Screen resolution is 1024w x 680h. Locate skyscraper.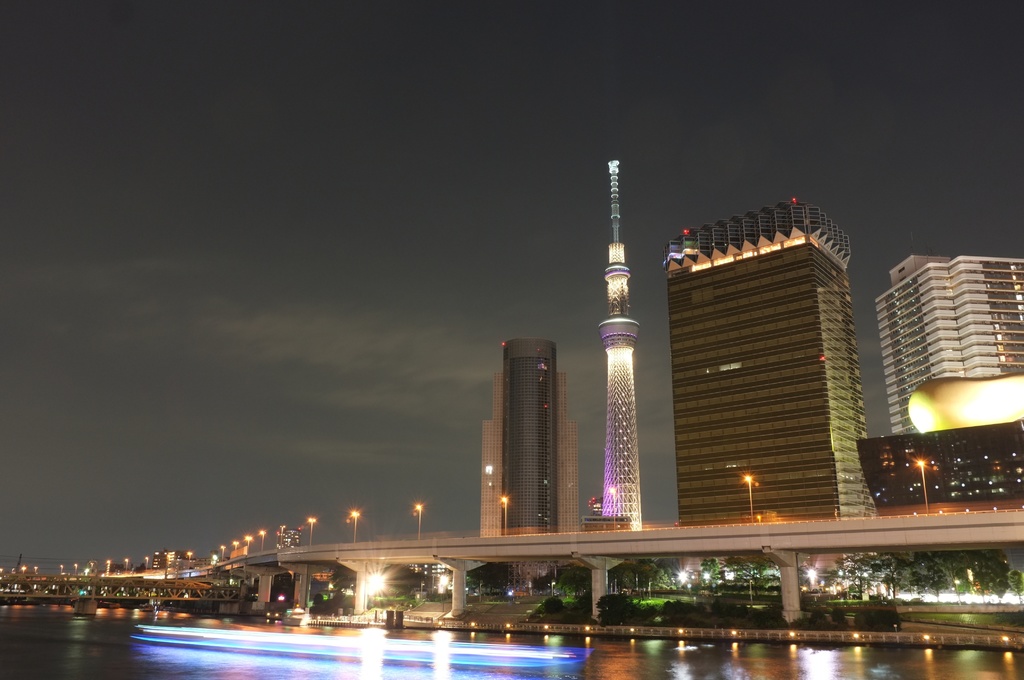
(left=657, top=188, right=901, bottom=534).
